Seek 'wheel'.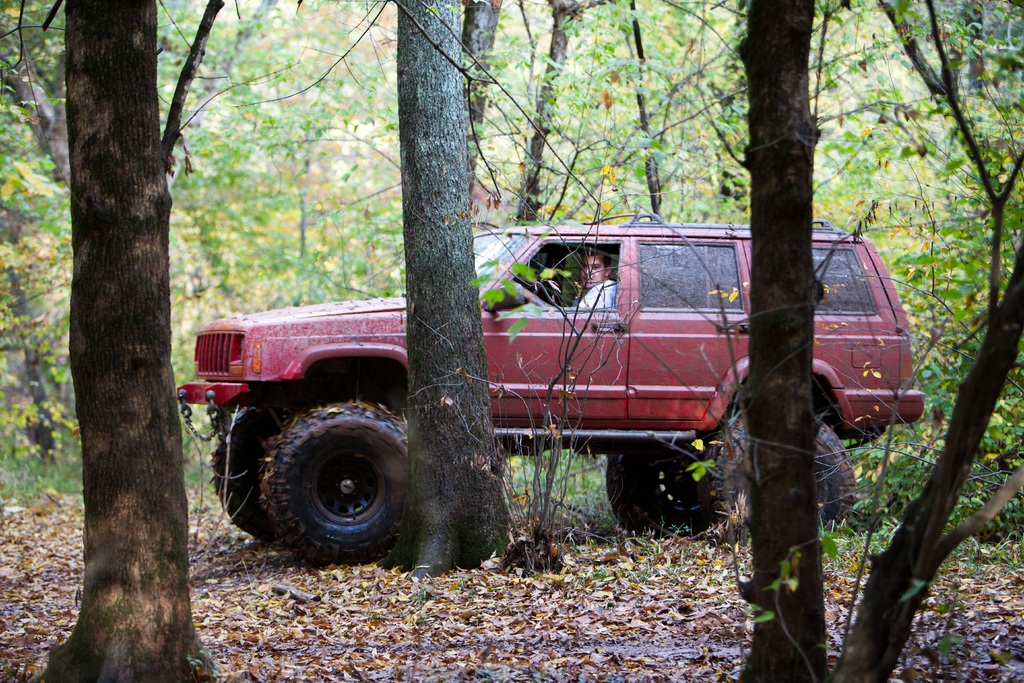
select_region(260, 396, 412, 568).
